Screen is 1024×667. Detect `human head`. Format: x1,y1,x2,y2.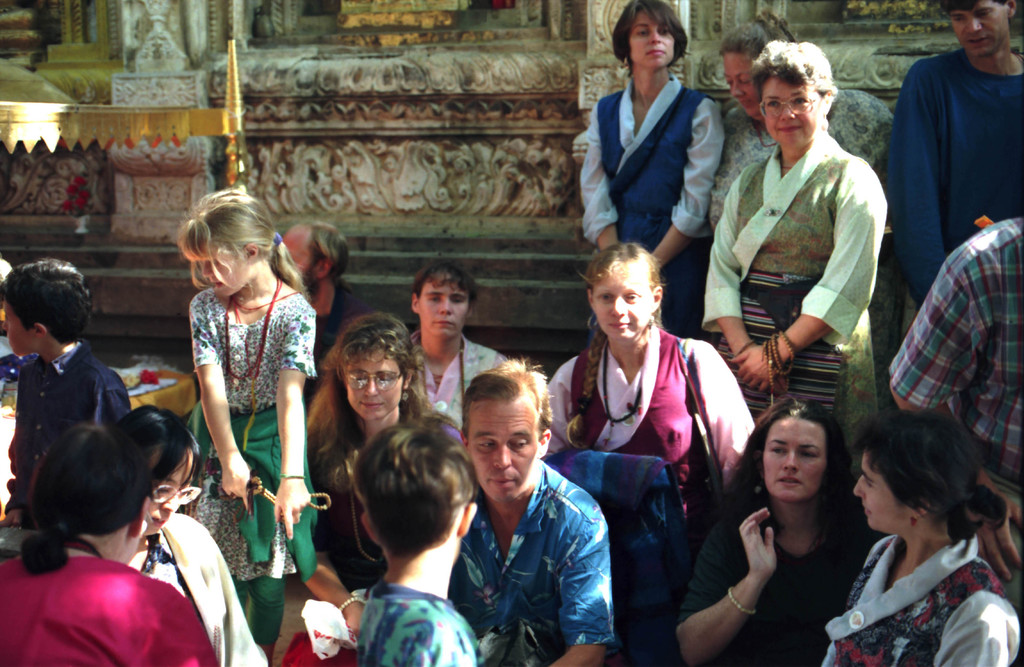
941,0,1020,58.
